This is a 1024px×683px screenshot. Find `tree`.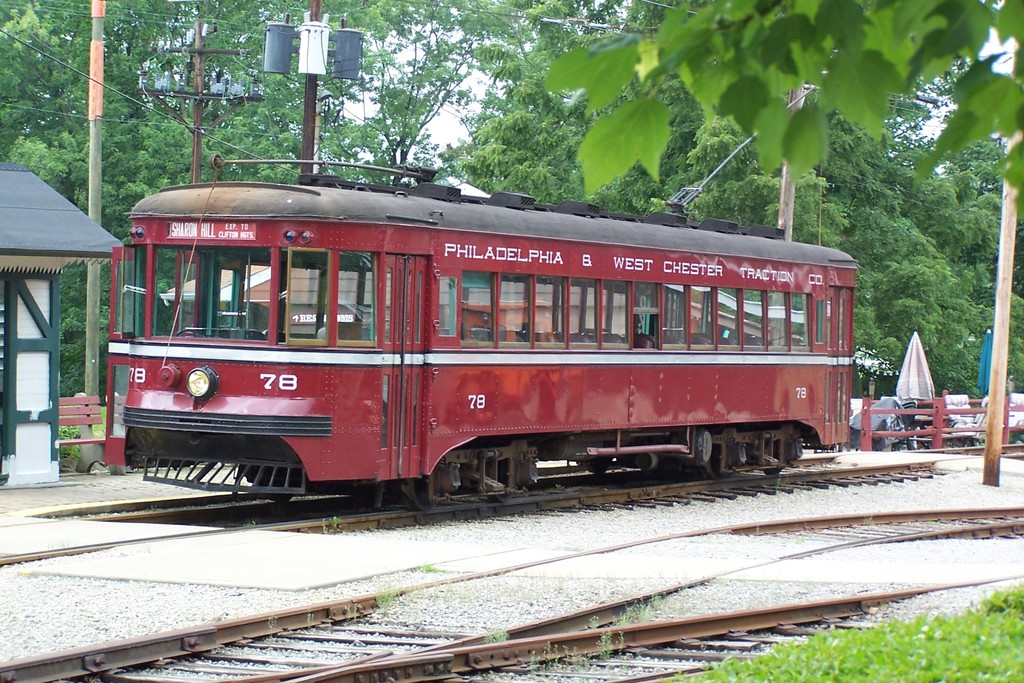
Bounding box: <region>797, 95, 1023, 372</region>.
